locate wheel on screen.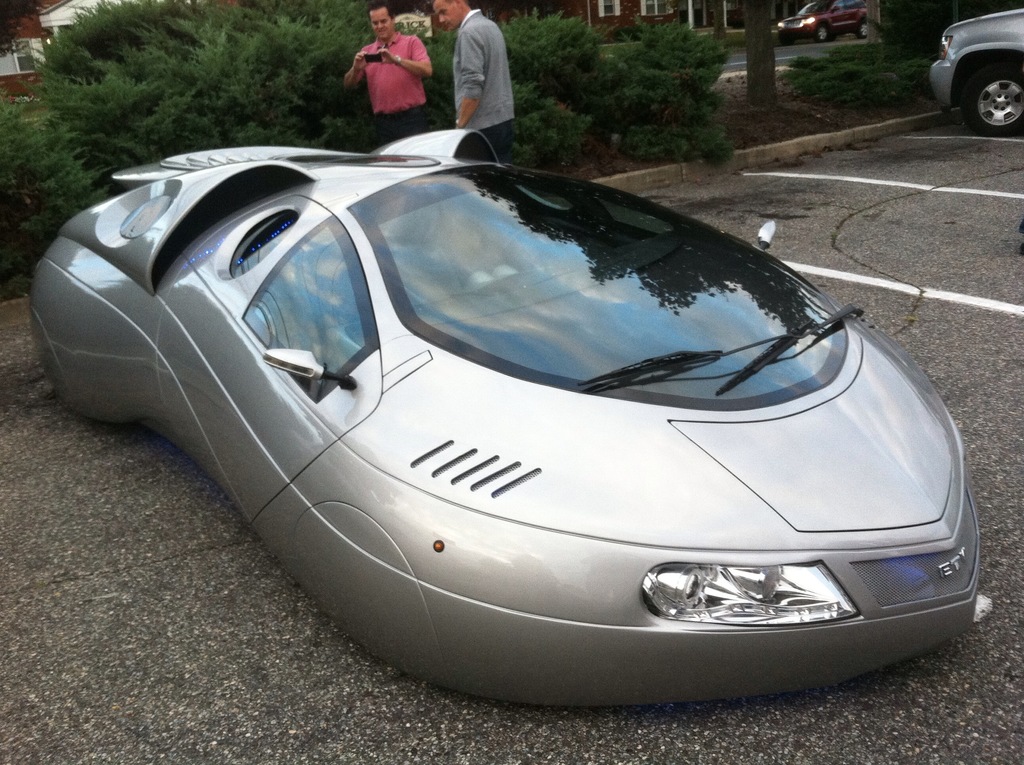
On screen at select_region(959, 59, 1023, 139).
